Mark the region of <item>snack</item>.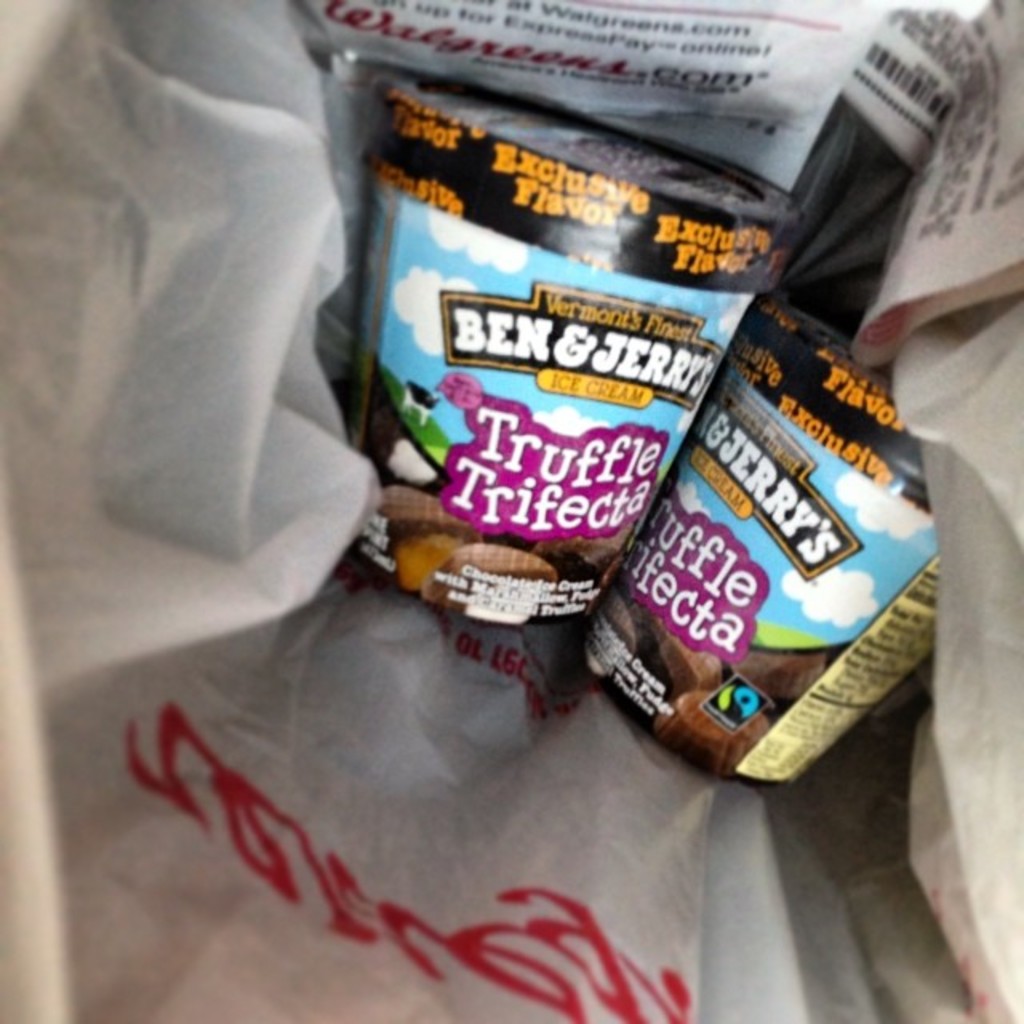
Region: (422, 544, 560, 608).
